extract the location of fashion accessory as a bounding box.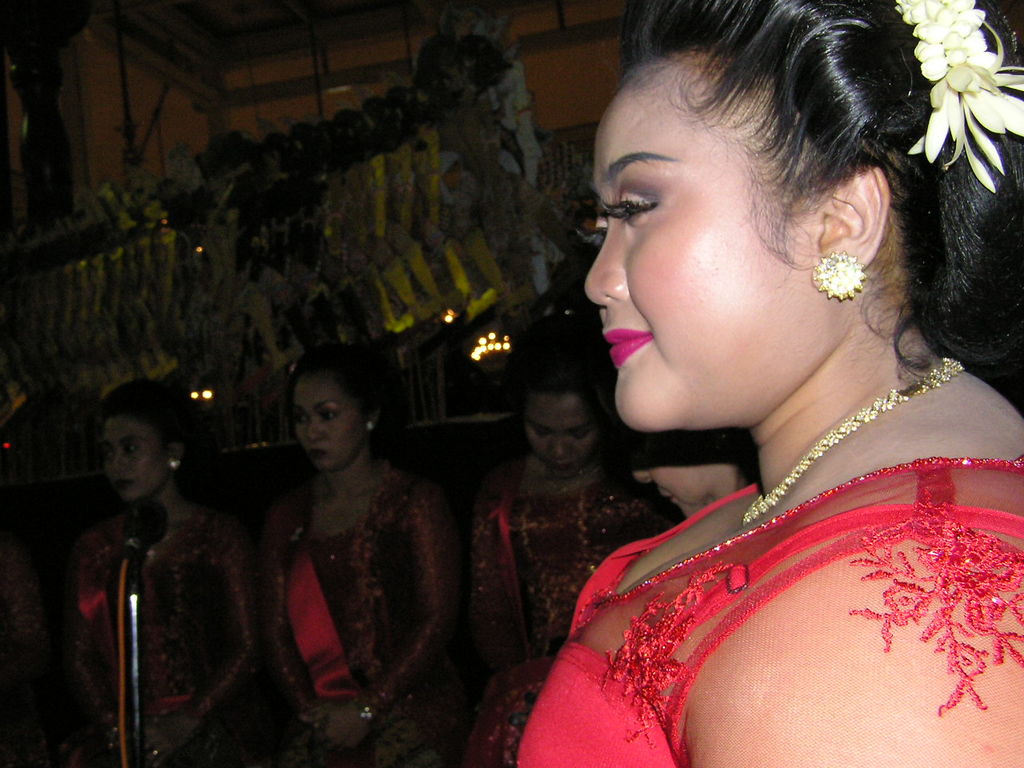
745/354/966/524.
